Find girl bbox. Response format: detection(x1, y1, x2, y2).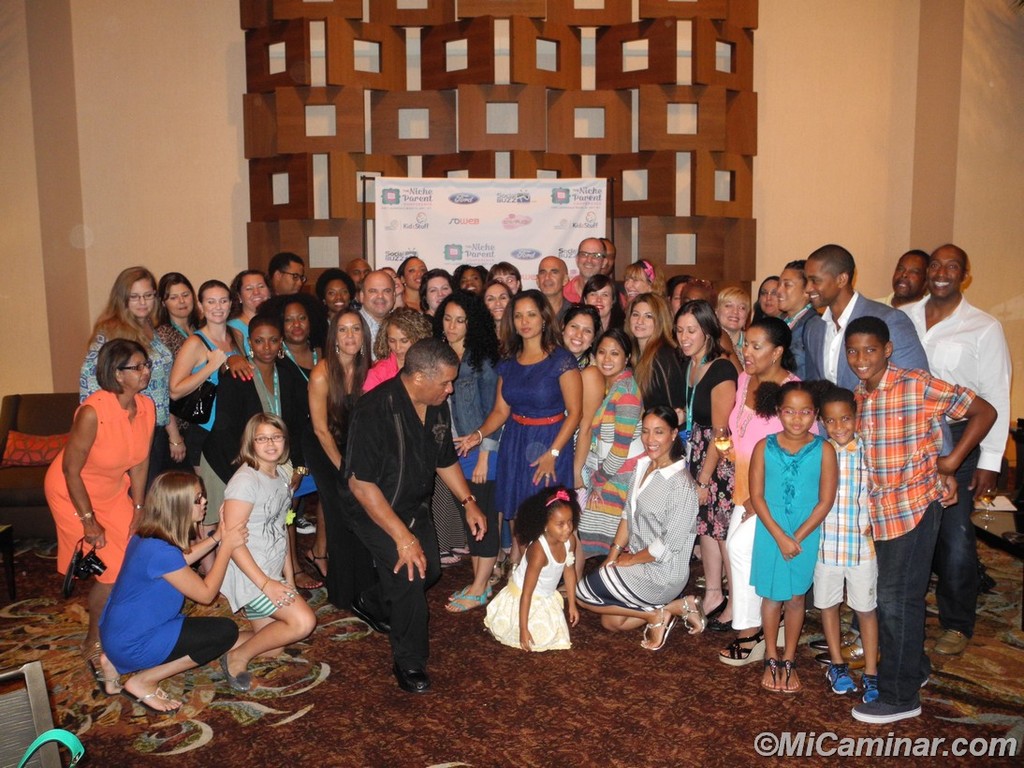
detection(720, 318, 819, 668).
